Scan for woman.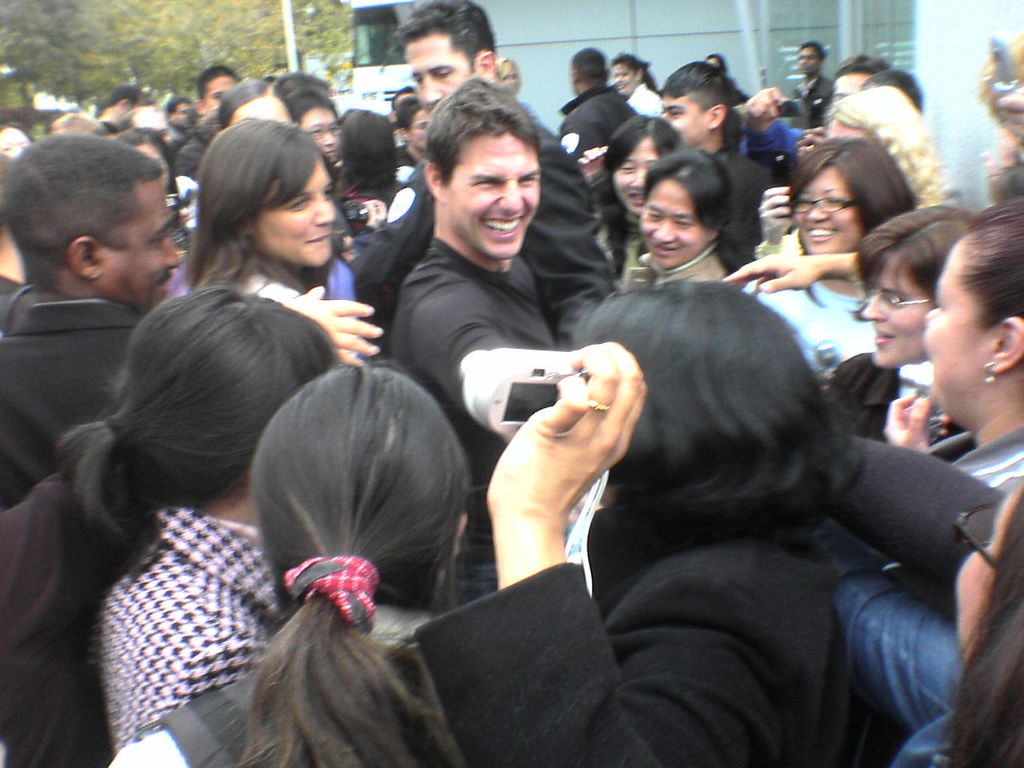
Scan result: x1=819, y1=479, x2=1023, y2=767.
